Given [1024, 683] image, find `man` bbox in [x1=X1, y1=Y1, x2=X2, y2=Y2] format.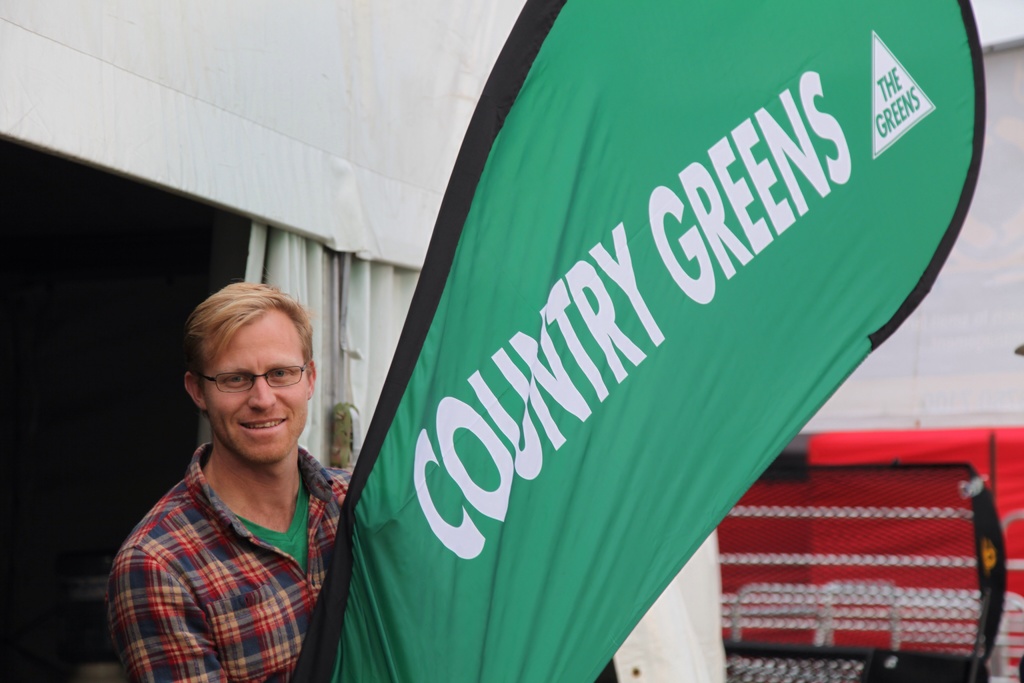
[x1=95, y1=275, x2=373, y2=671].
